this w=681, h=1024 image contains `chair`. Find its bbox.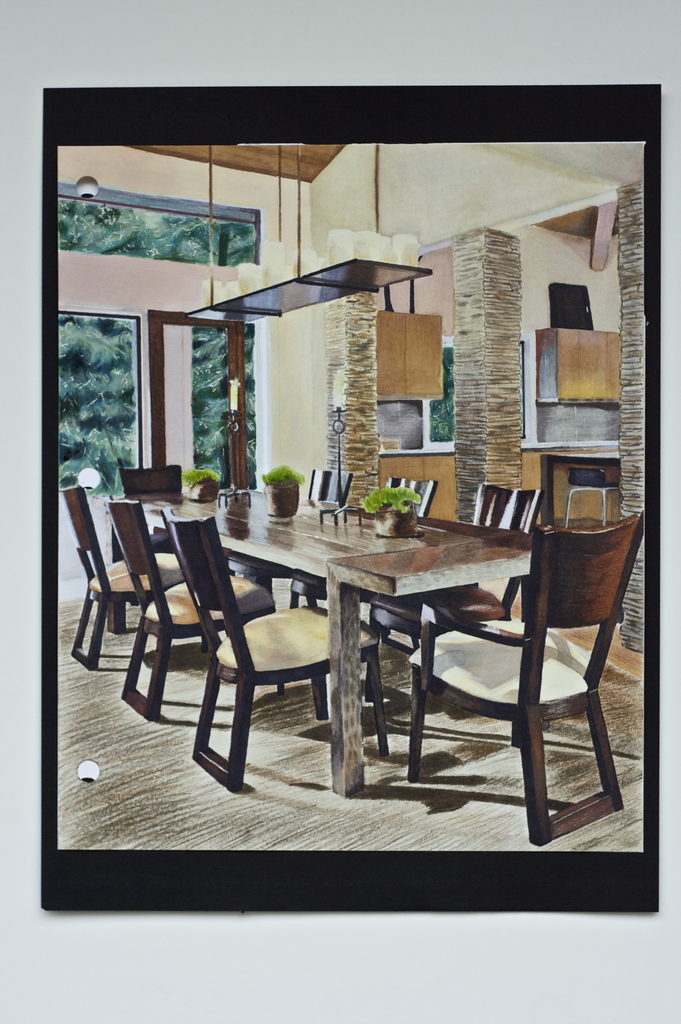
<bbox>234, 468, 357, 584</bbox>.
